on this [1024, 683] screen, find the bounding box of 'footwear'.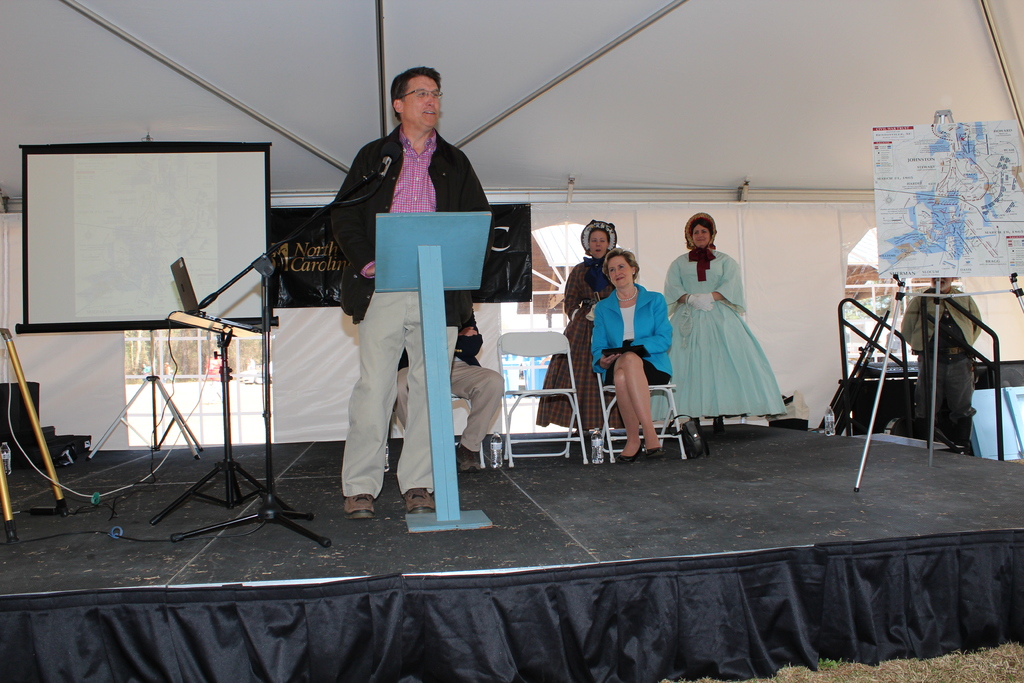
Bounding box: BBox(616, 441, 643, 464).
